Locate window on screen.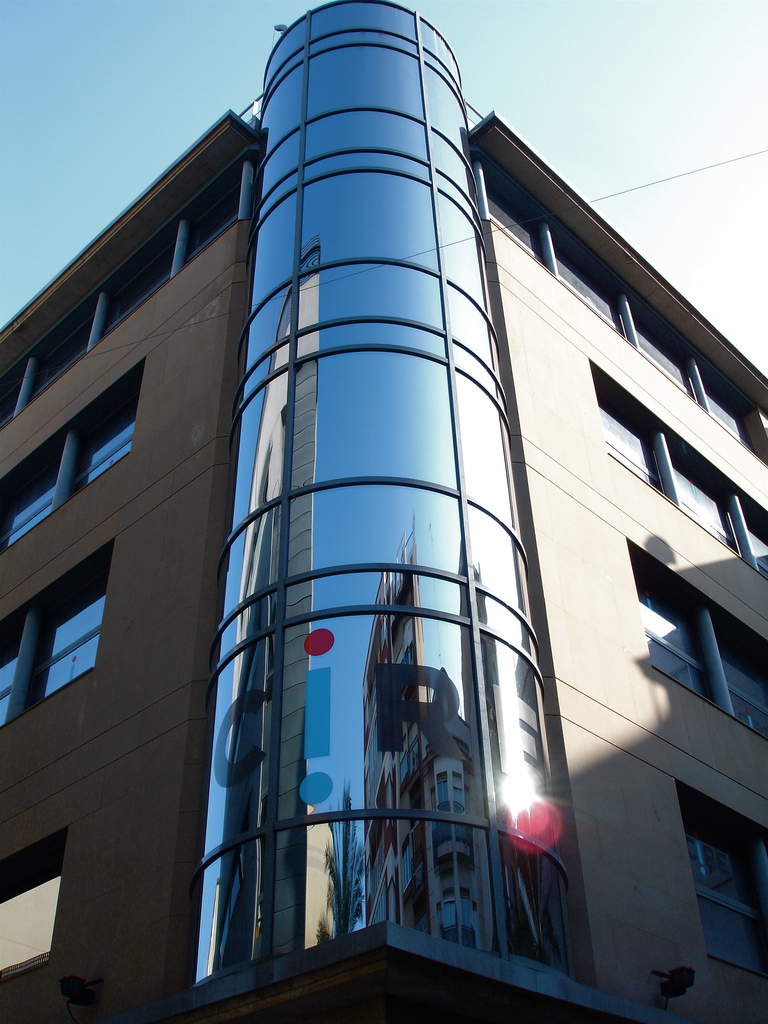
On screen at select_region(666, 774, 767, 965).
